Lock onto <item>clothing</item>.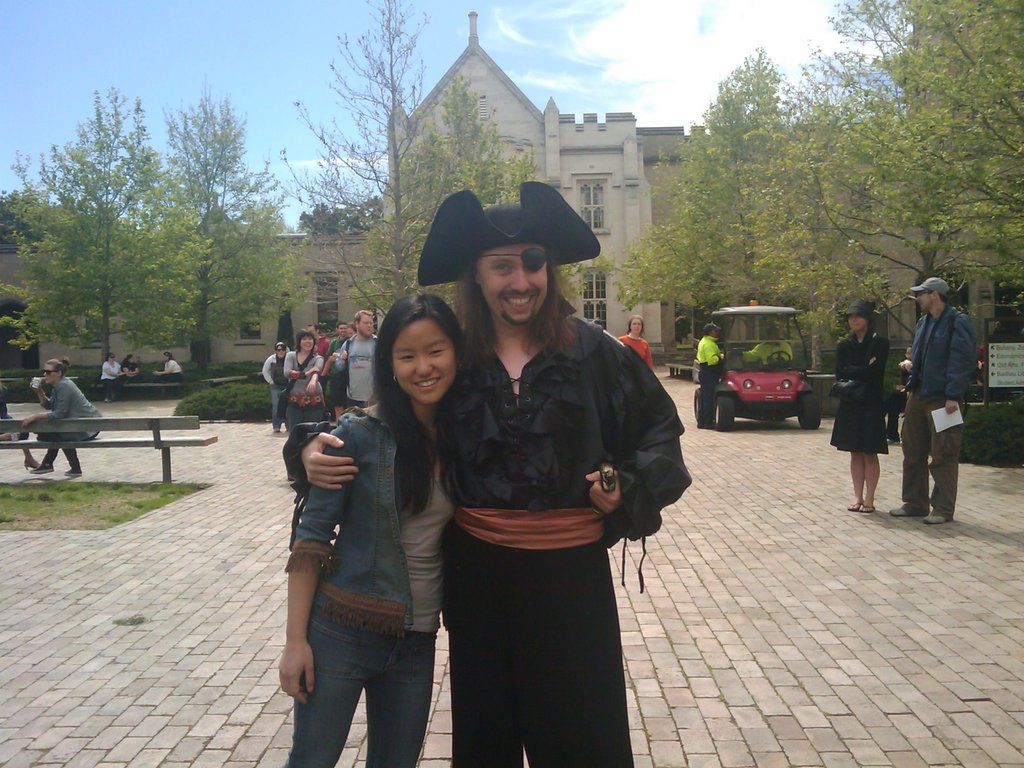
Locked: crop(895, 301, 988, 399).
